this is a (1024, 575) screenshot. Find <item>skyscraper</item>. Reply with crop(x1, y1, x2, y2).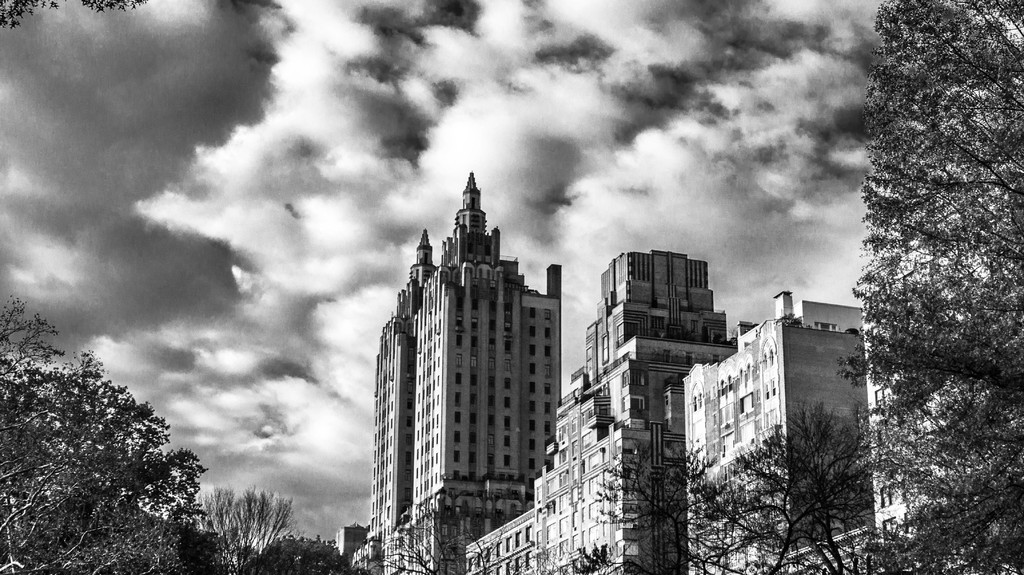
crop(353, 182, 581, 552).
